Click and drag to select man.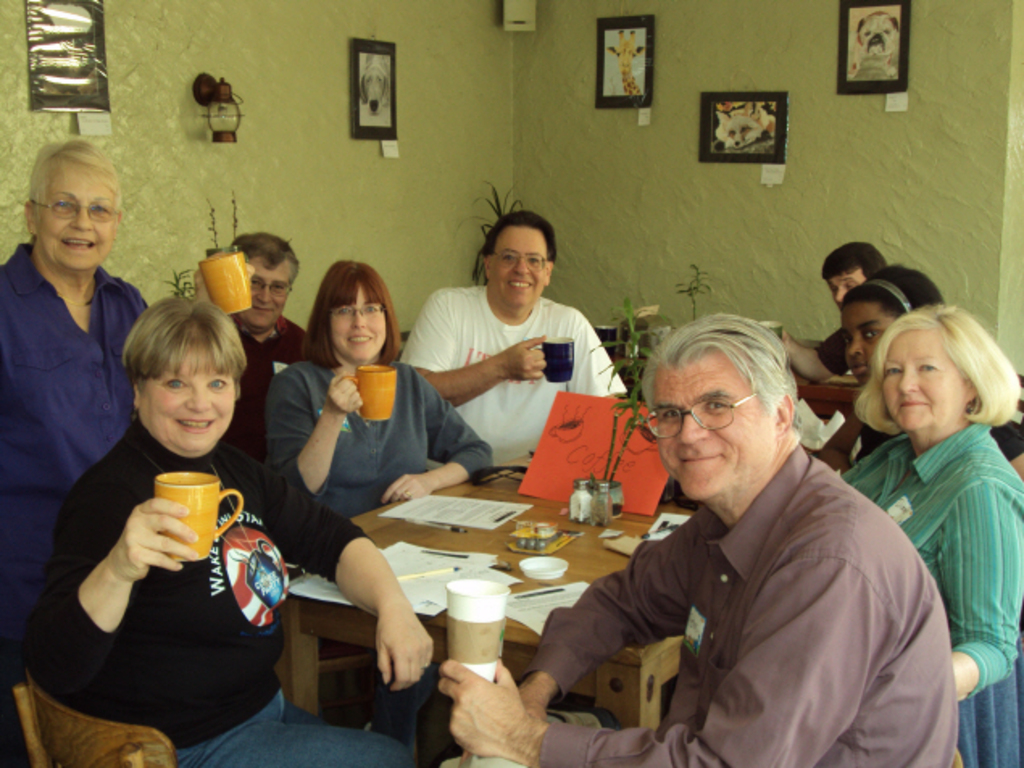
Selection: 442:311:955:766.
